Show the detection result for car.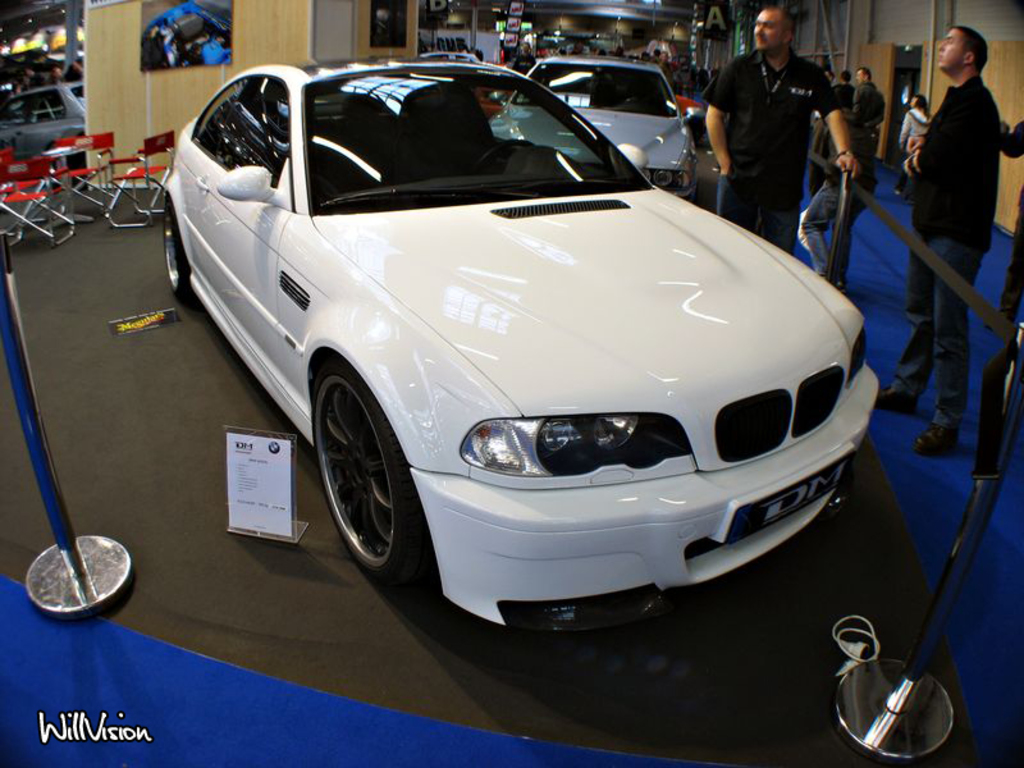
{"x1": 155, "y1": 45, "x2": 902, "y2": 627}.
